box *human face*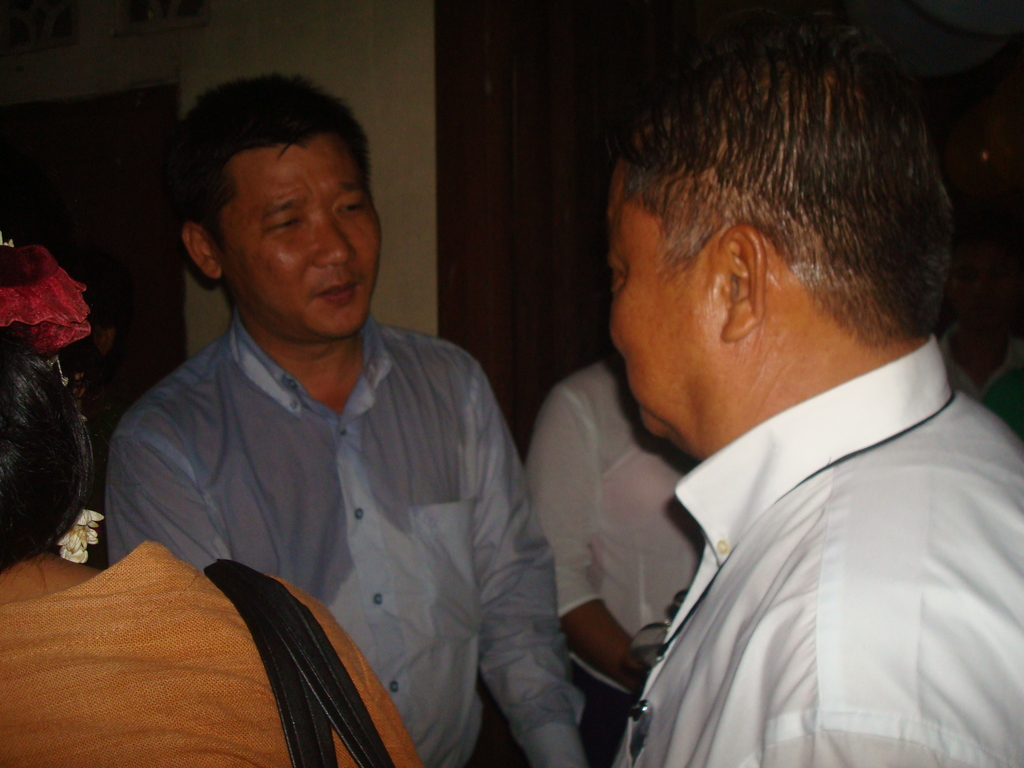
611/156/723/438
